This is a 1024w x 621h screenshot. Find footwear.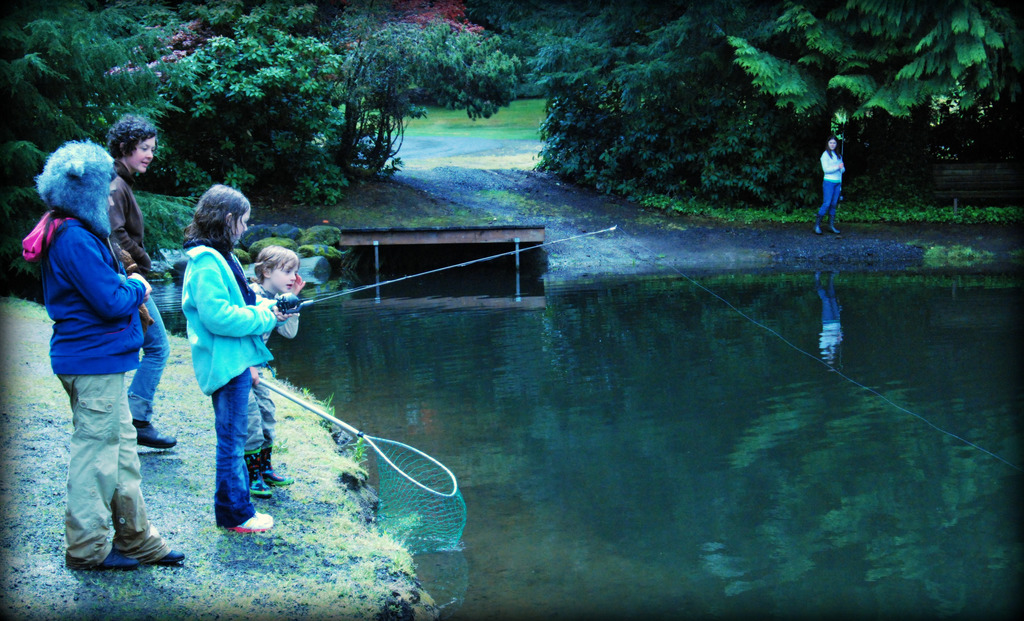
Bounding box: <bbox>231, 515, 275, 538</bbox>.
